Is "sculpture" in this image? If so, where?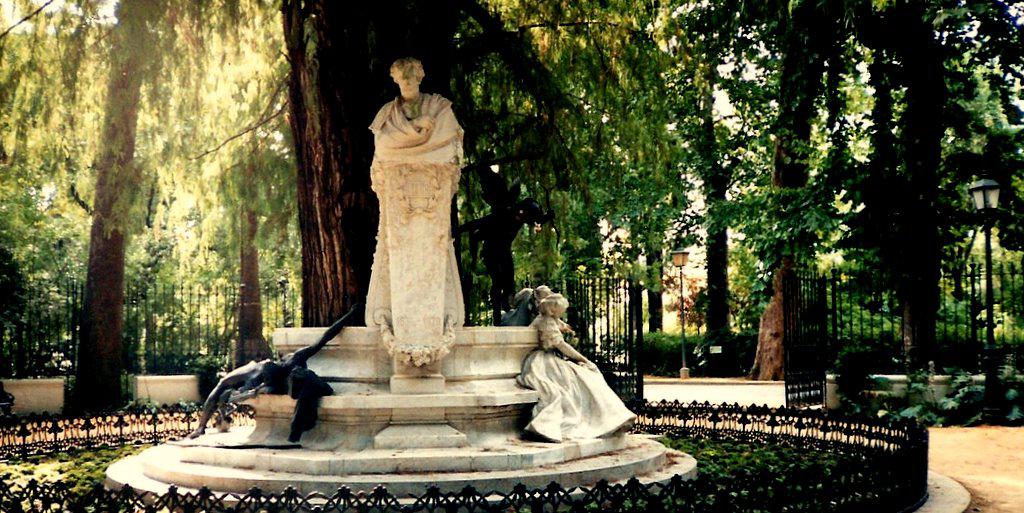
Yes, at <box>518,283,635,445</box>.
